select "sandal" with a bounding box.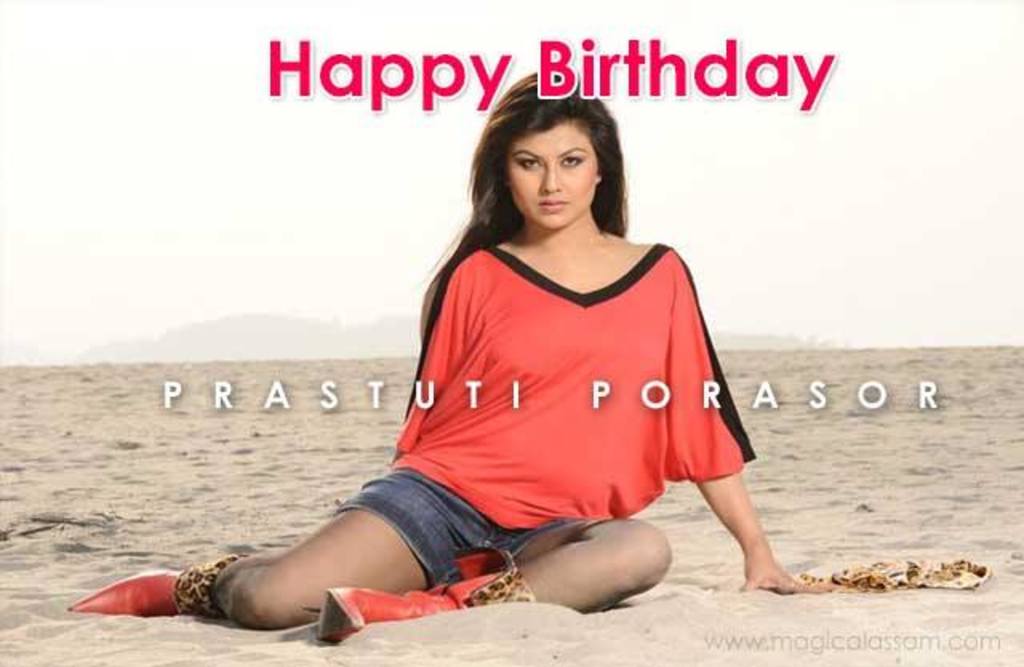
BBox(69, 565, 187, 621).
